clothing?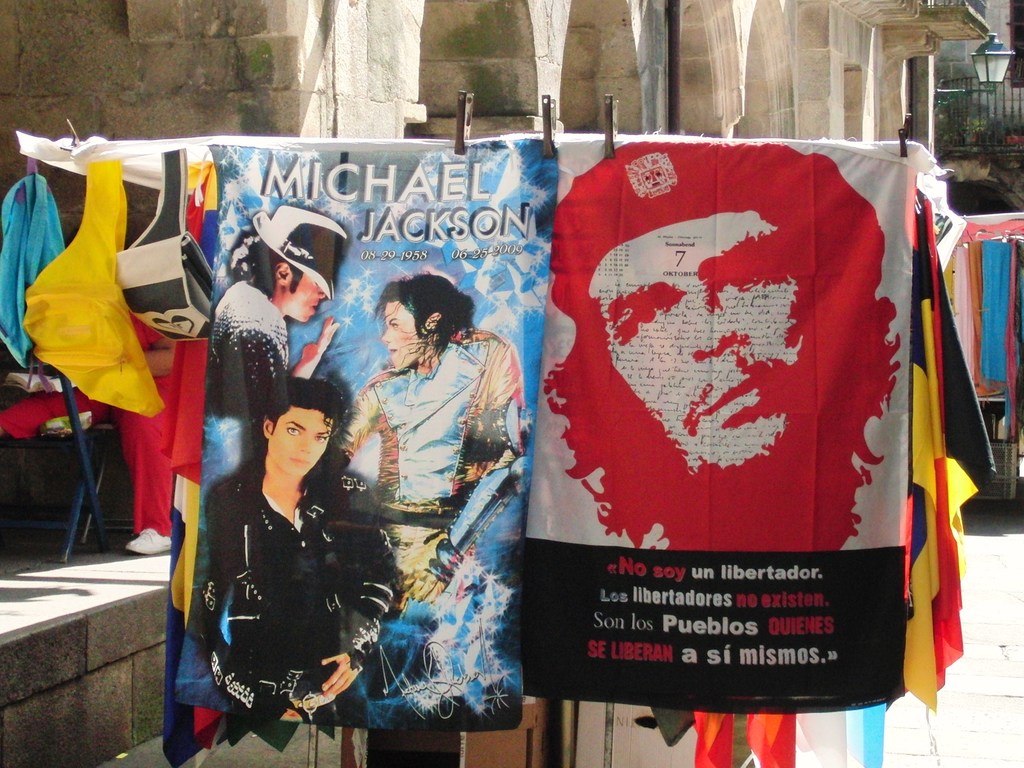
locate(204, 282, 287, 481)
